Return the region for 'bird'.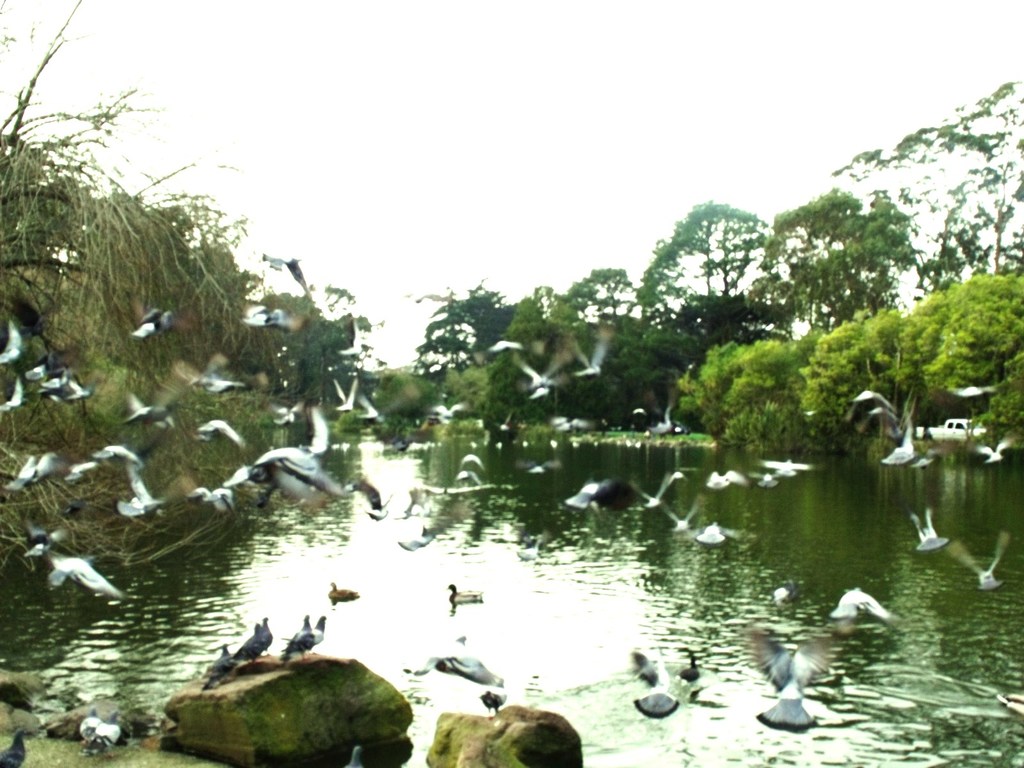
pyautogui.locateOnScreen(513, 342, 570, 399).
